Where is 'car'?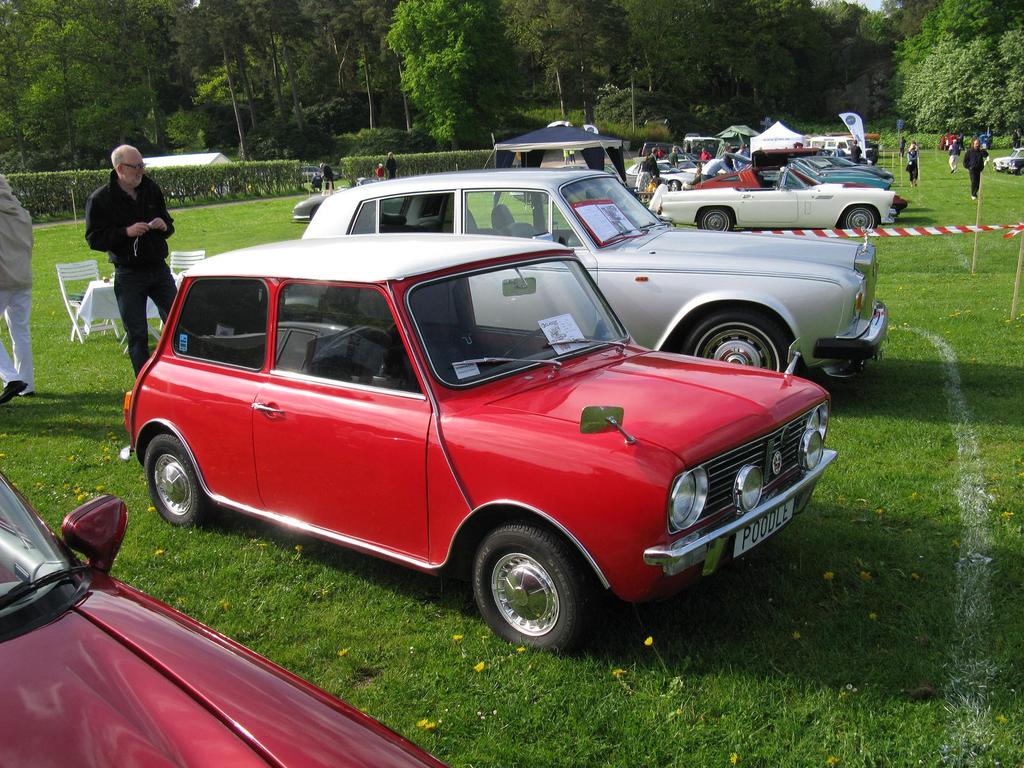
left=276, top=166, right=884, bottom=393.
